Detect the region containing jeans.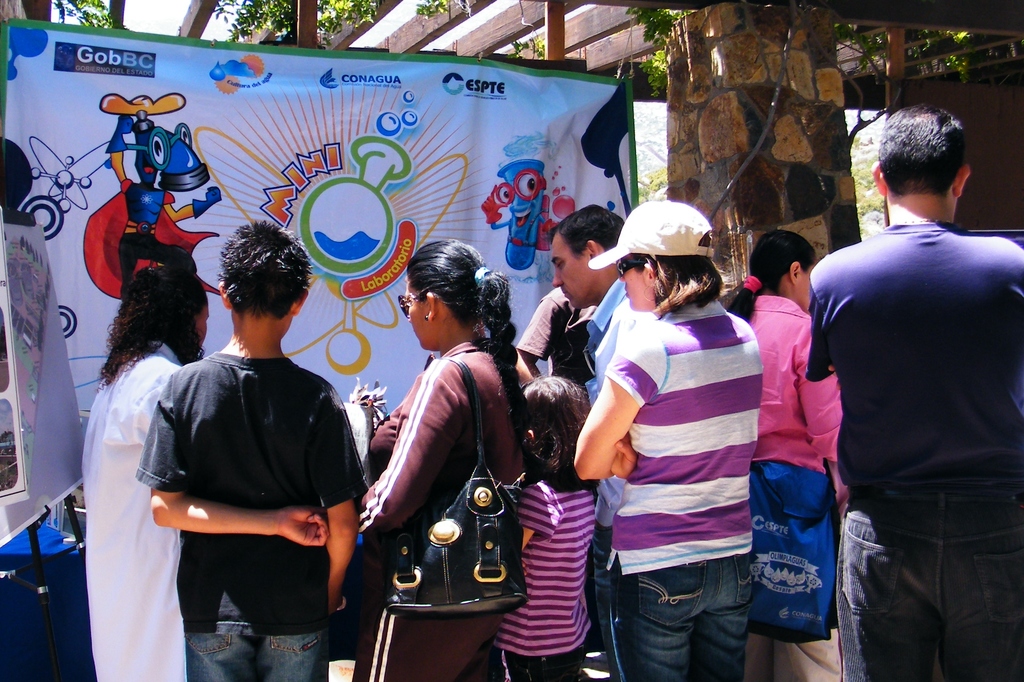
region(180, 614, 321, 681).
